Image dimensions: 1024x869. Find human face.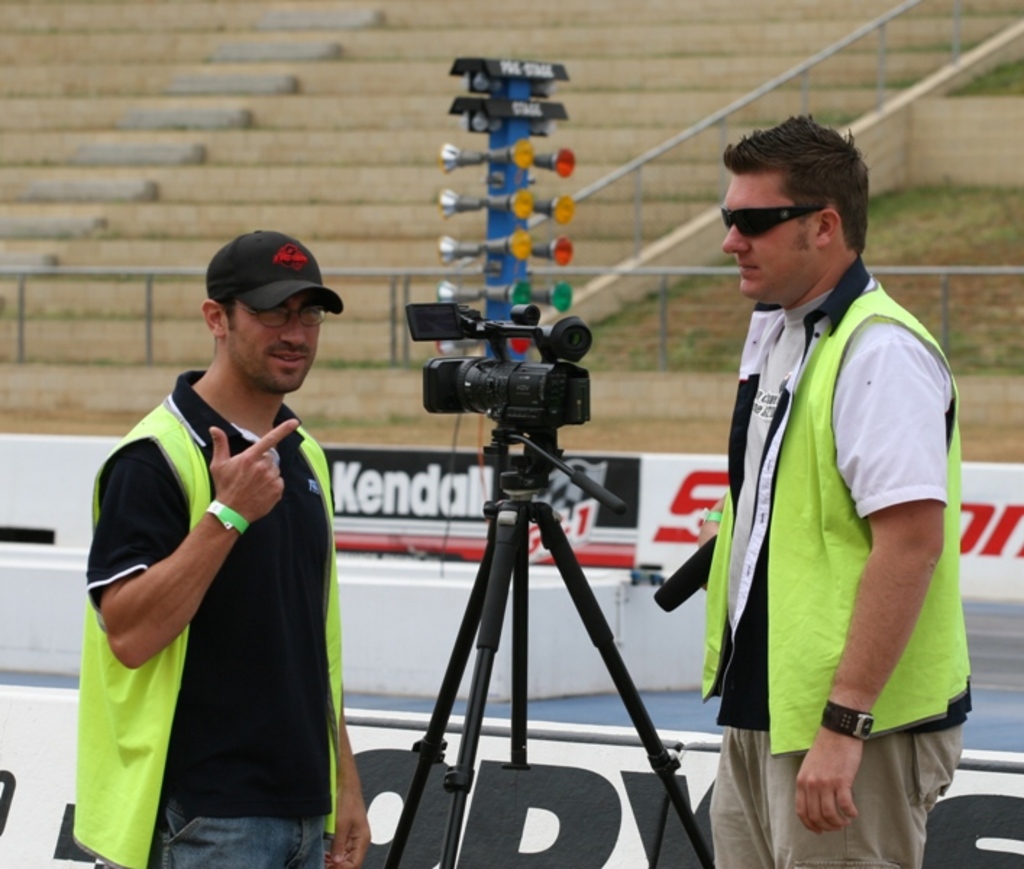
l=223, t=285, r=320, b=398.
